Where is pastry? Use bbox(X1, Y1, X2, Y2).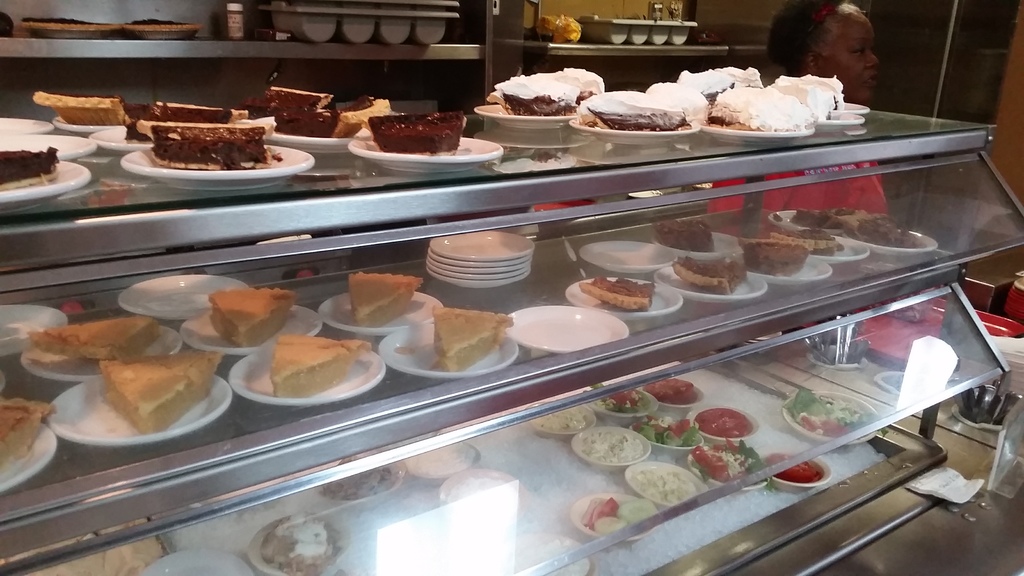
bbox(0, 146, 56, 192).
